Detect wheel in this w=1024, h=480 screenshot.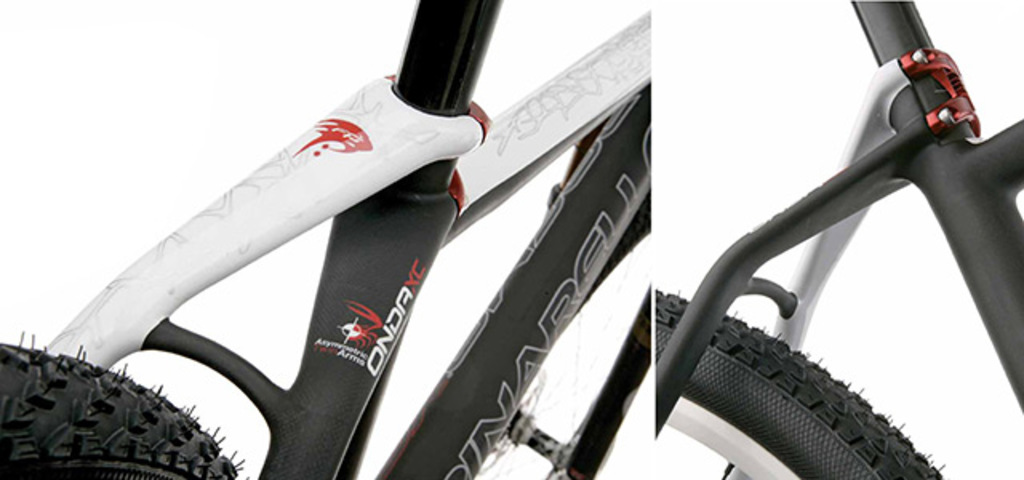
Detection: [638, 245, 958, 467].
